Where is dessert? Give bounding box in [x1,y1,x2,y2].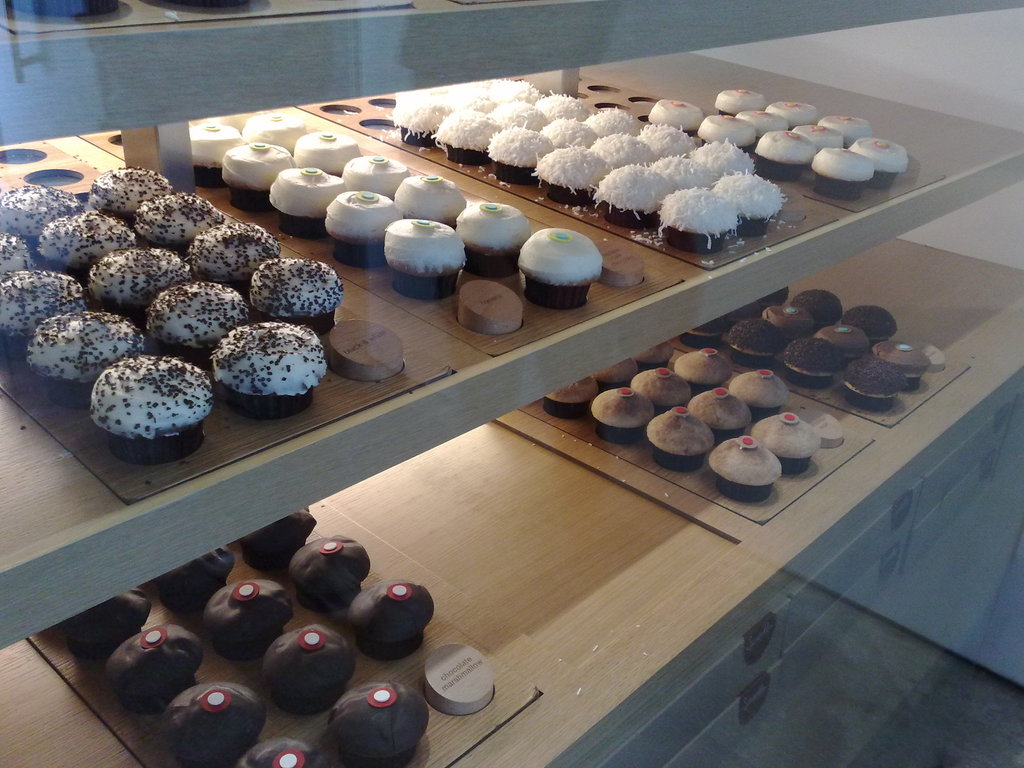
[672,342,730,392].
